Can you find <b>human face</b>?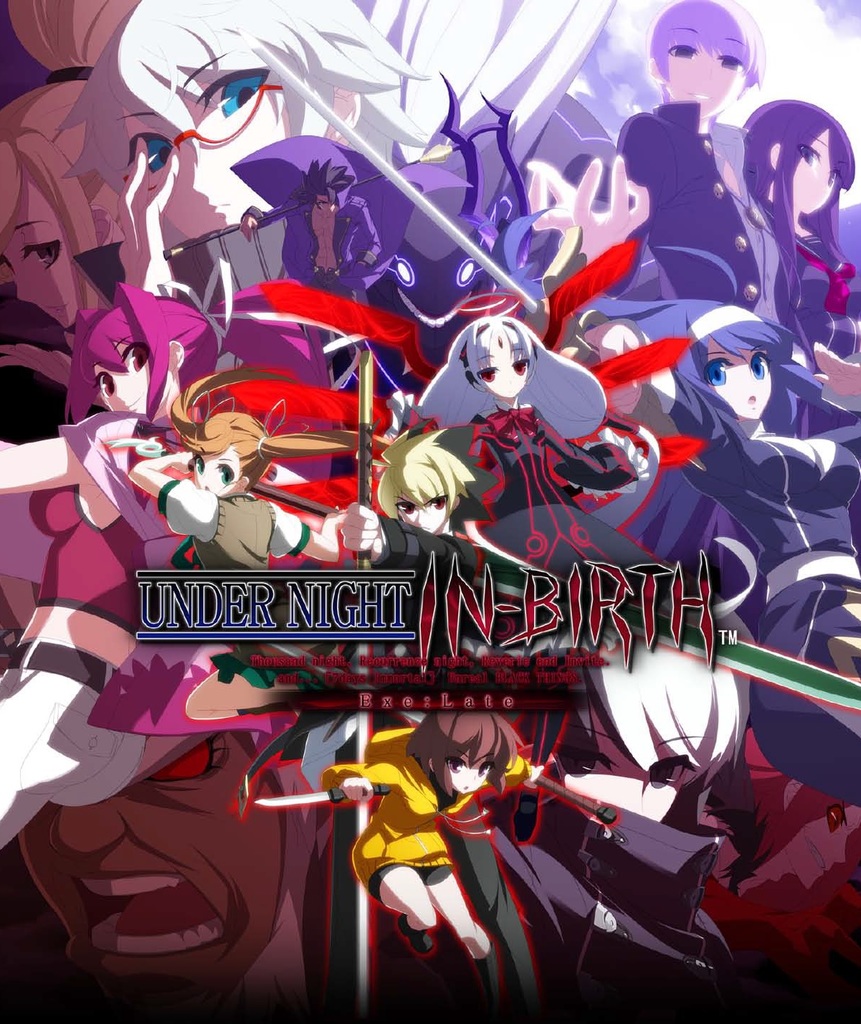
Yes, bounding box: Rect(126, 64, 328, 240).
